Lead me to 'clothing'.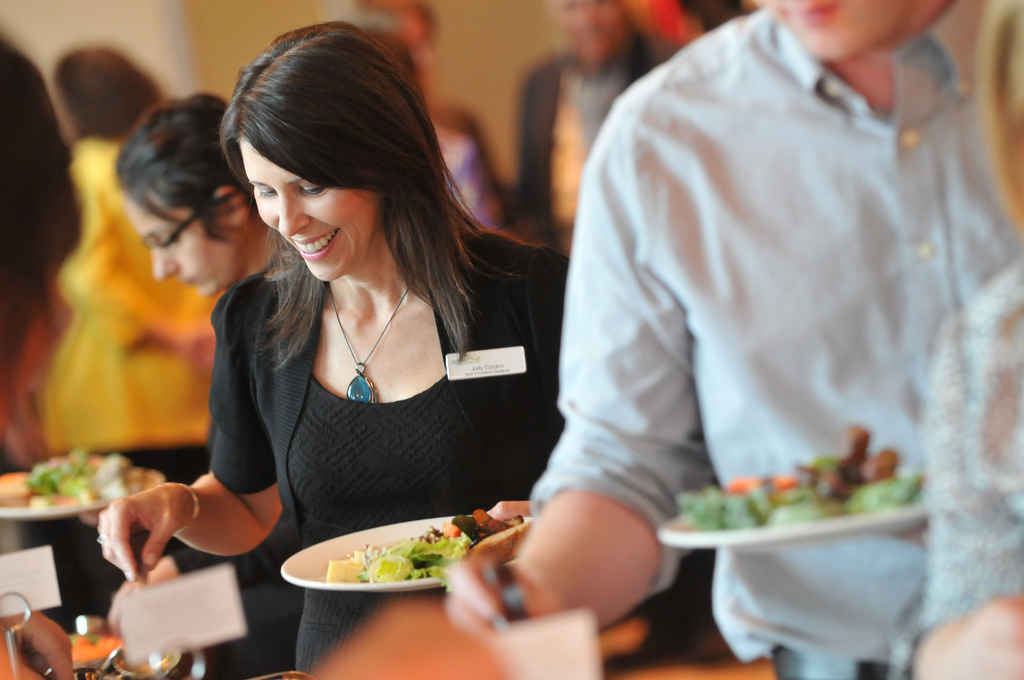
Lead to <bbox>914, 261, 1023, 631</bbox>.
